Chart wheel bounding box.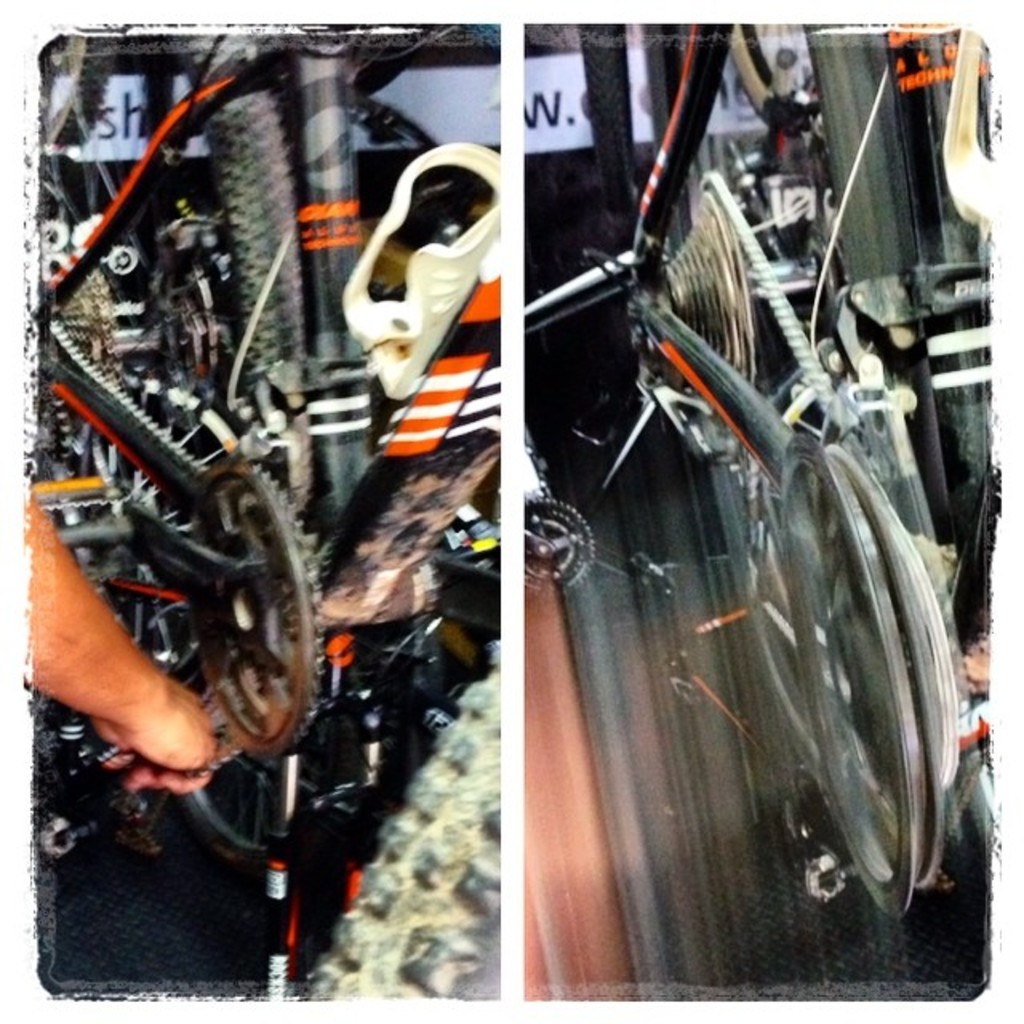
Charted: <region>182, 453, 325, 773</region>.
